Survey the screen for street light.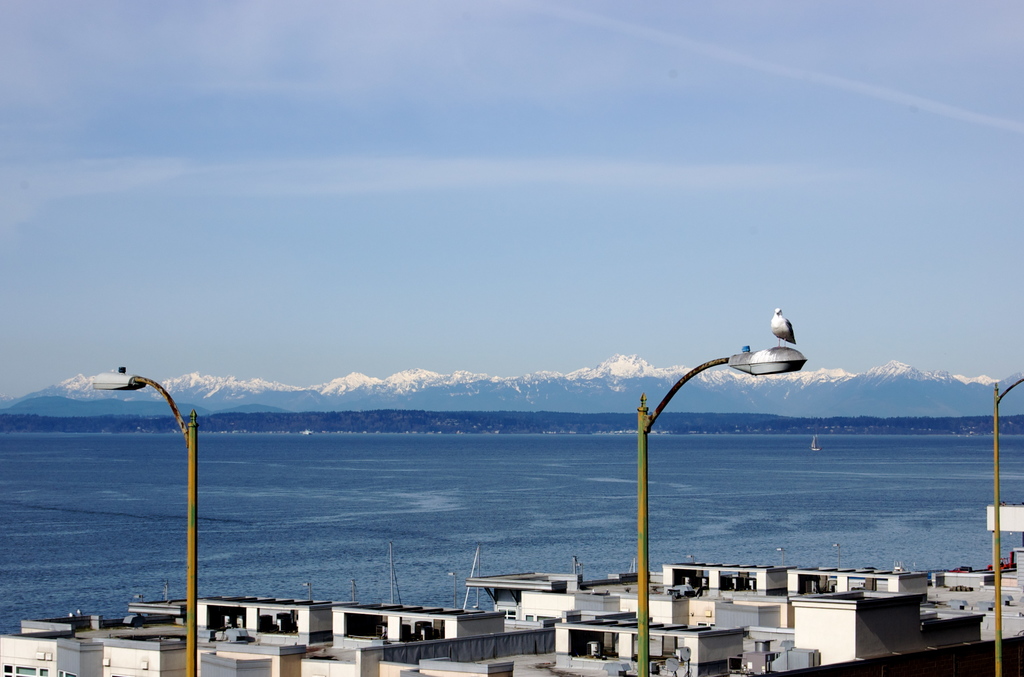
Survey found: [991, 373, 1023, 676].
